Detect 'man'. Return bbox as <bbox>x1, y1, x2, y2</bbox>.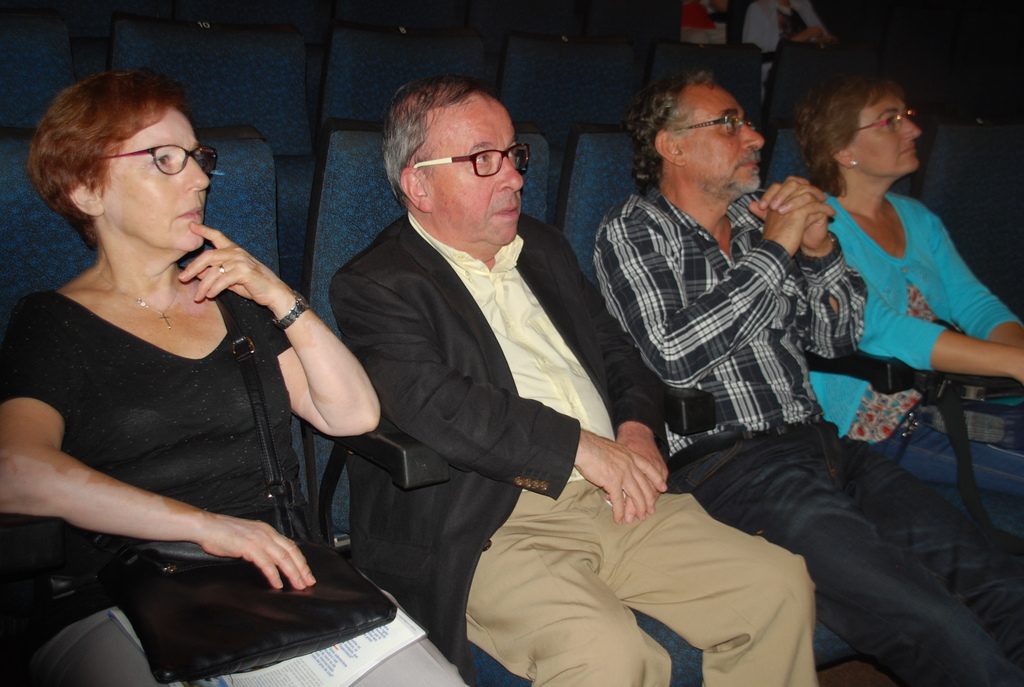
<bbox>588, 62, 1023, 686</bbox>.
